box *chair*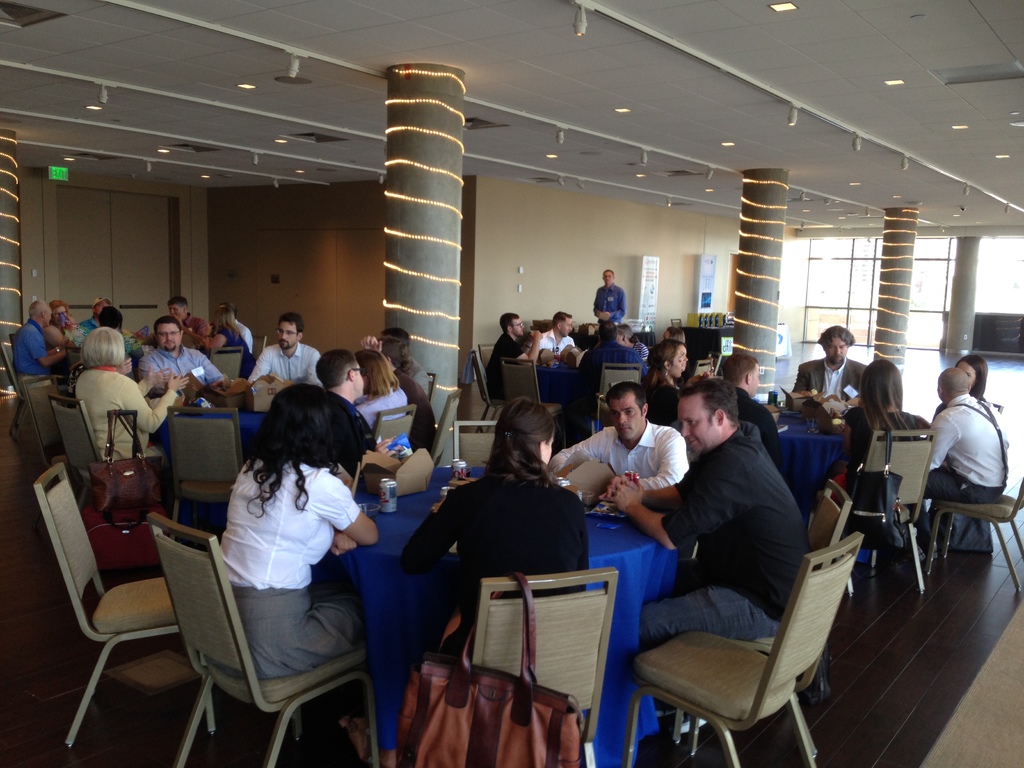
detection(470, 567, 618, 767)
